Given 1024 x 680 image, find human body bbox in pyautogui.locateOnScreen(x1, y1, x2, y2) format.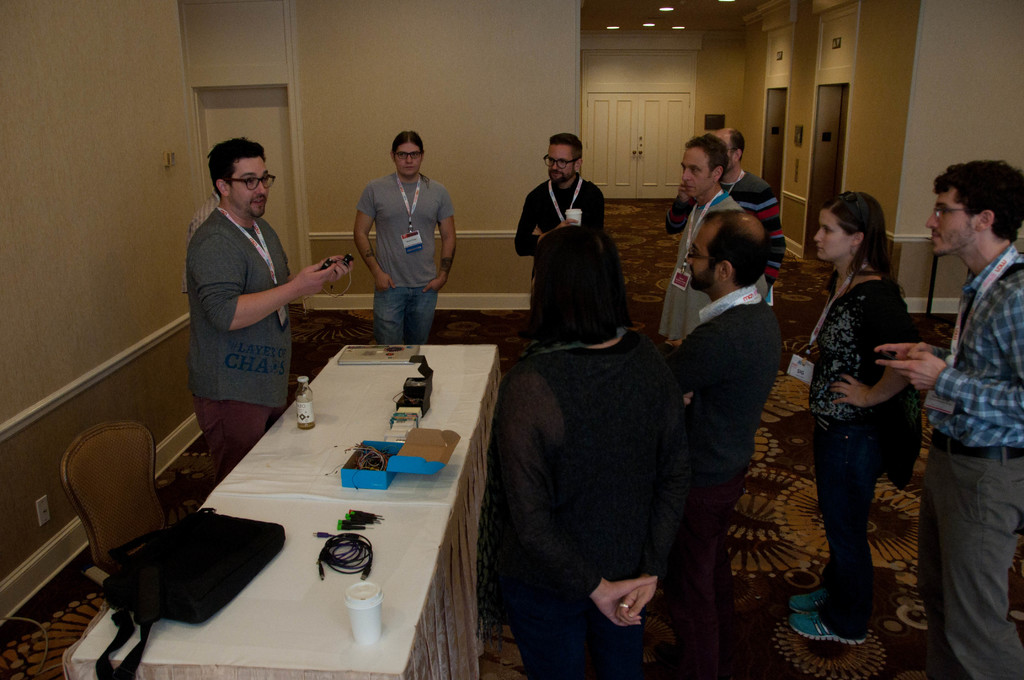
pyautogui.locateOnScreen(649, 136, 758, 358).
